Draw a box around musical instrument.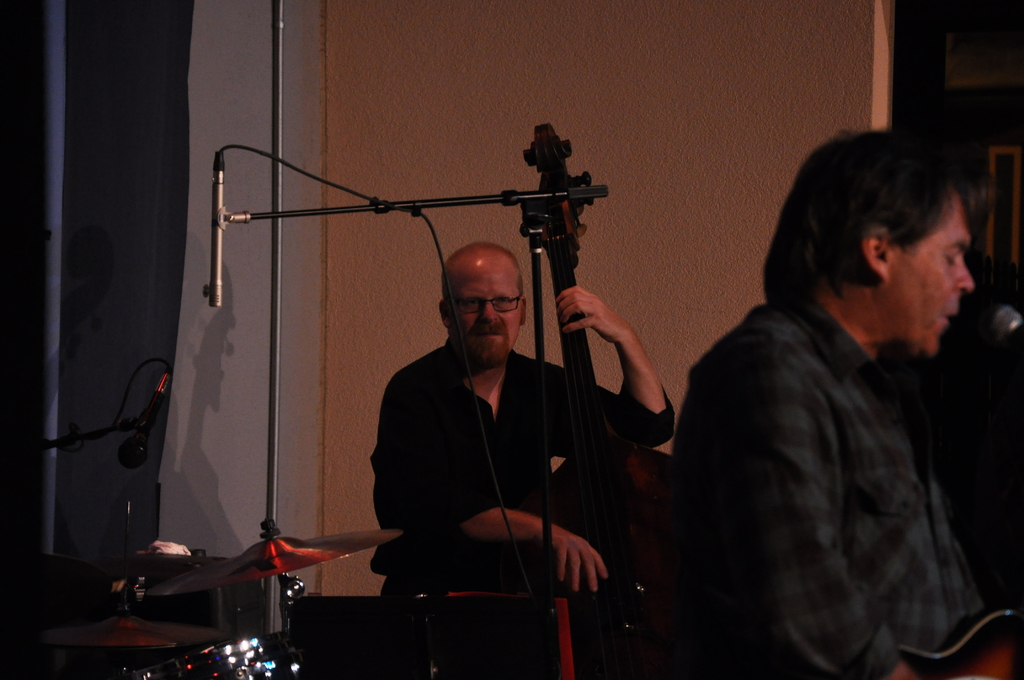
bbox(537, 122, 690, 679).
